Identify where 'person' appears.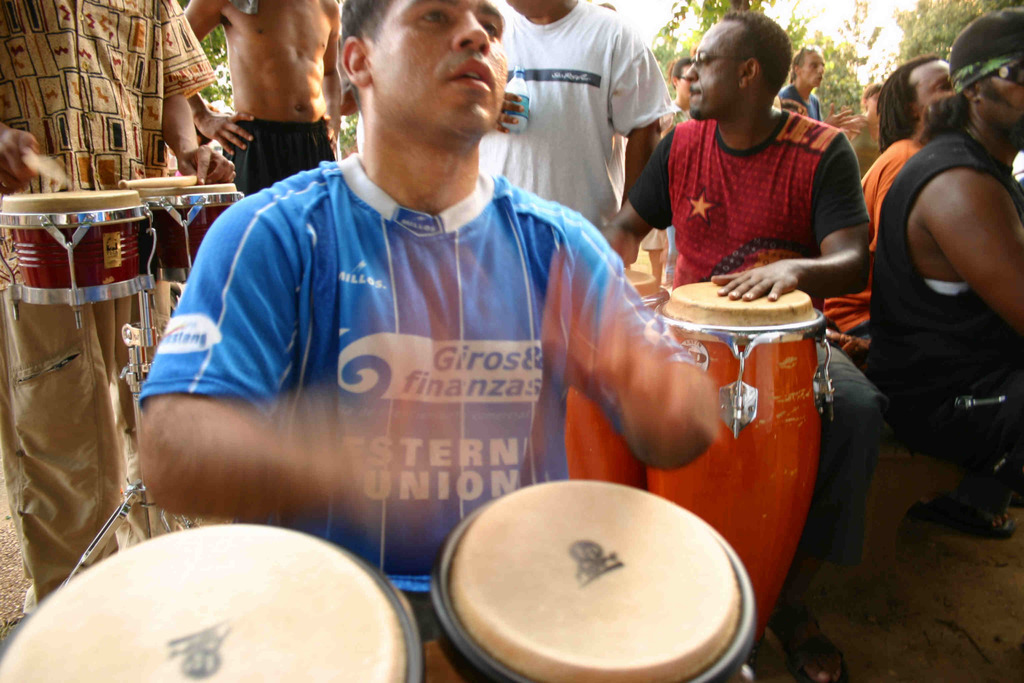
Appears at (left=820, top=58, right=960, bottom=373).
